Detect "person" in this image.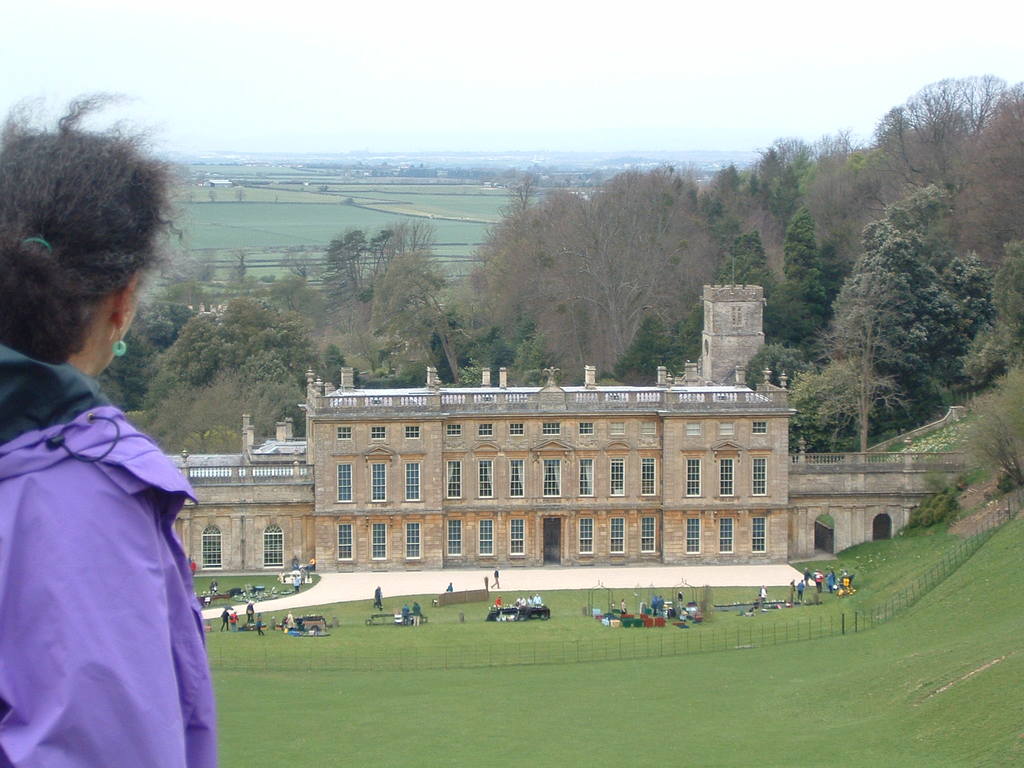
Detection: left=372, top=586, right=383, bottom=612.
